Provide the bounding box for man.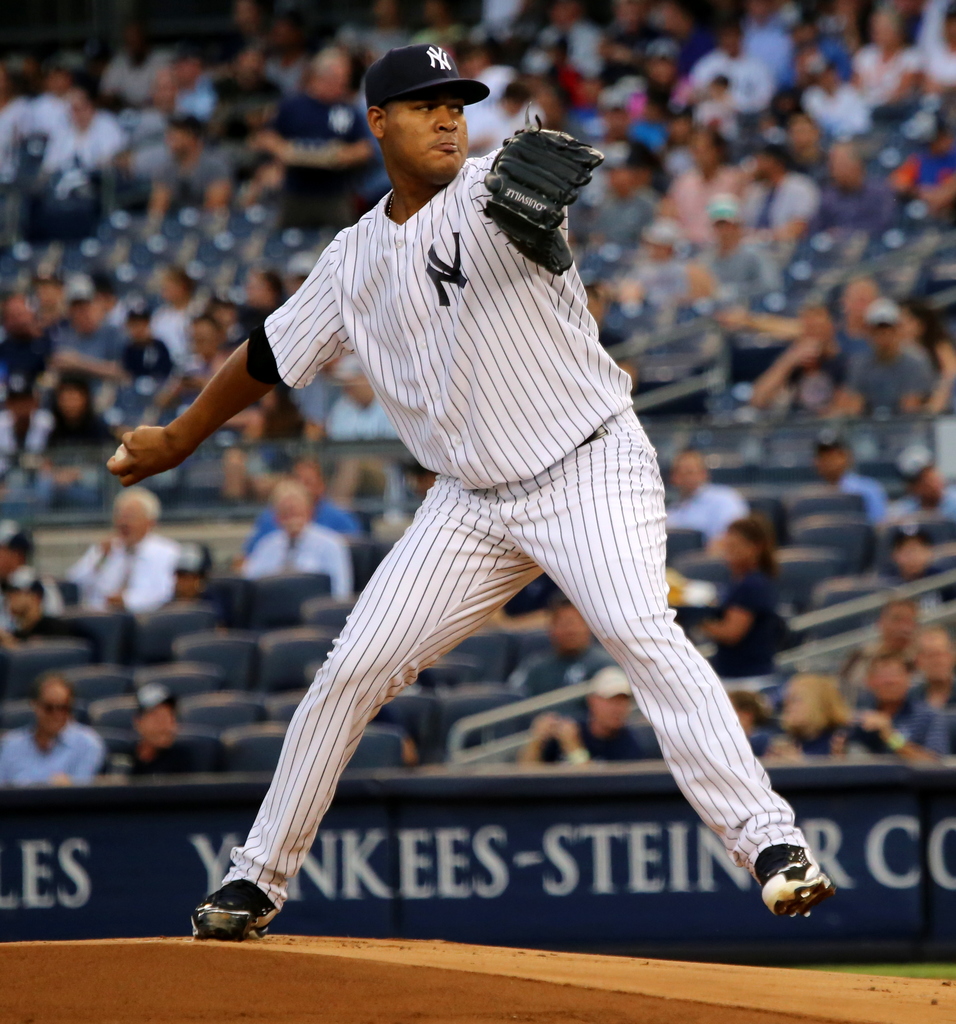
detection(656, 449, 749, 541).
